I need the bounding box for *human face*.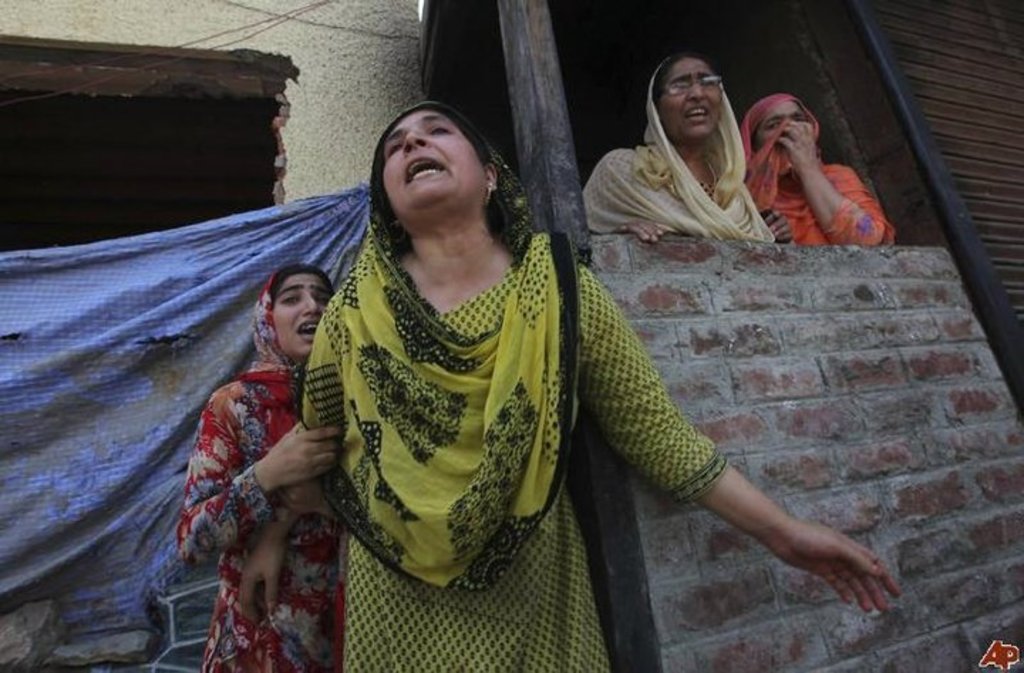
Here it is: {"x1": 377, "y1": 111, "x2": 489, "y2": 205}.
